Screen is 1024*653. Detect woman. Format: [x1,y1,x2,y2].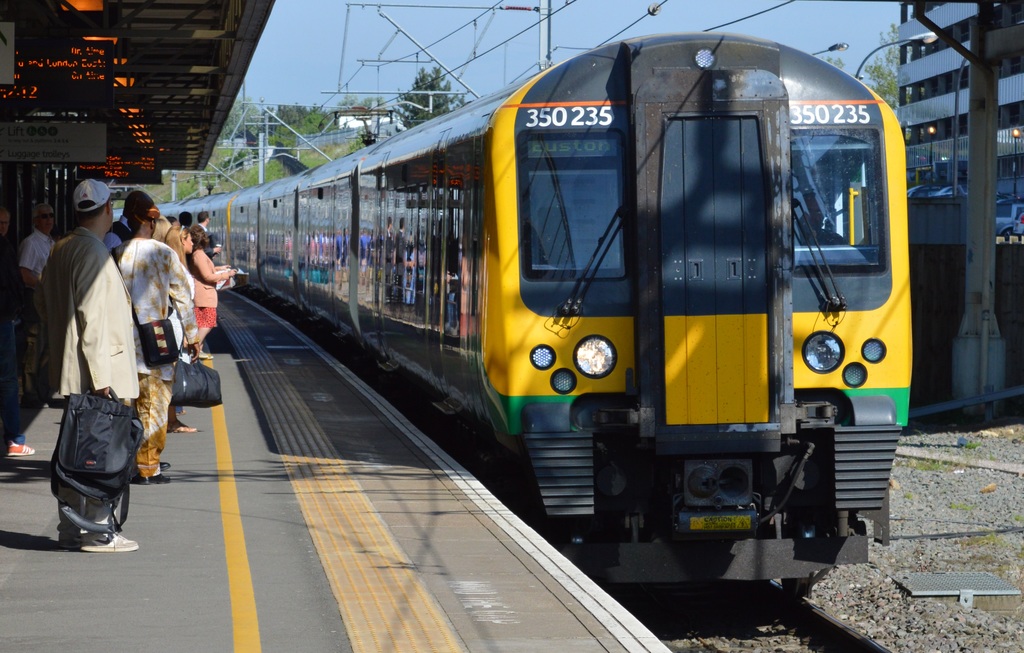
[104,187,200,487].
